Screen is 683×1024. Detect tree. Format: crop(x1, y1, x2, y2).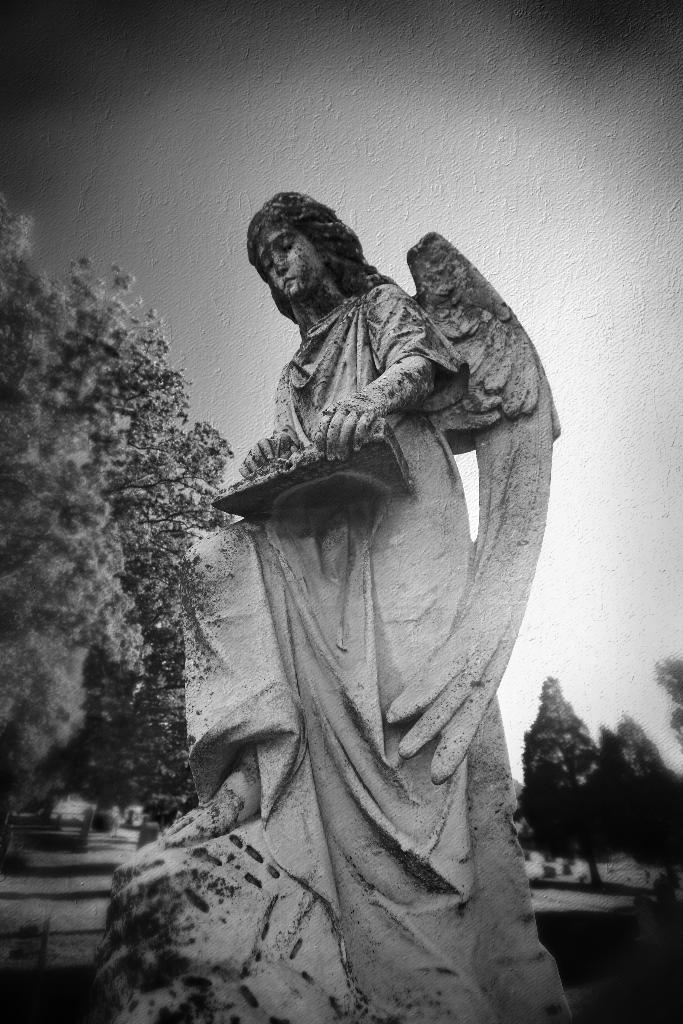
crop(520, 668, 617, 876).
